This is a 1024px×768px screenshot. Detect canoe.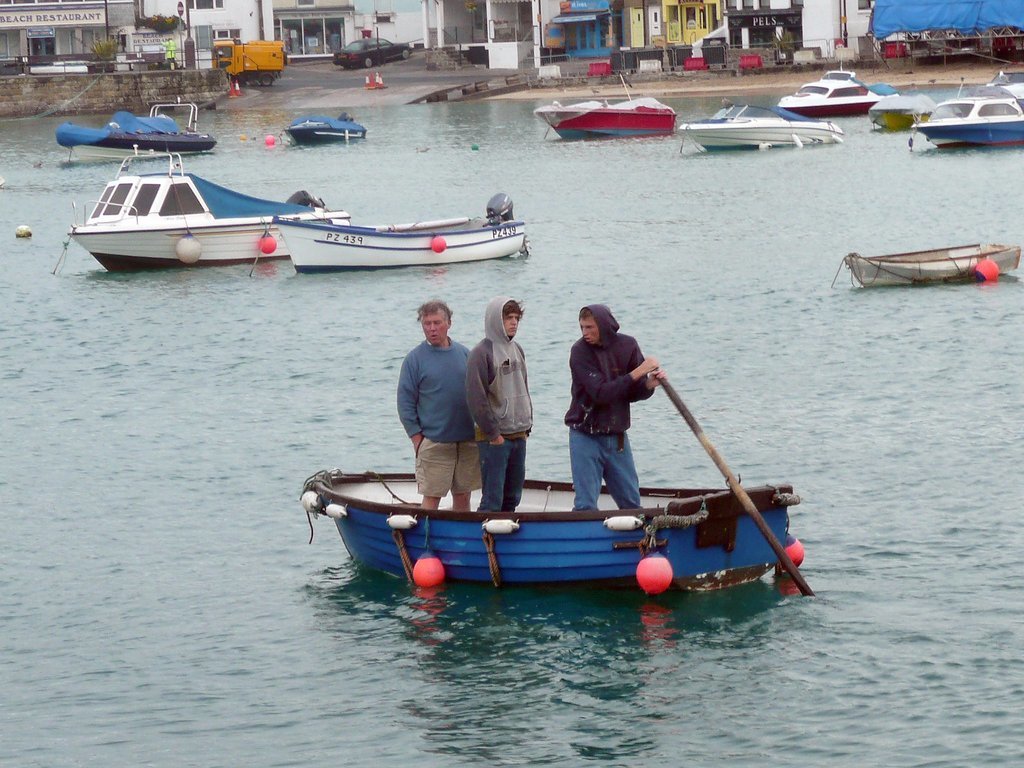
(175,162,530,265).
